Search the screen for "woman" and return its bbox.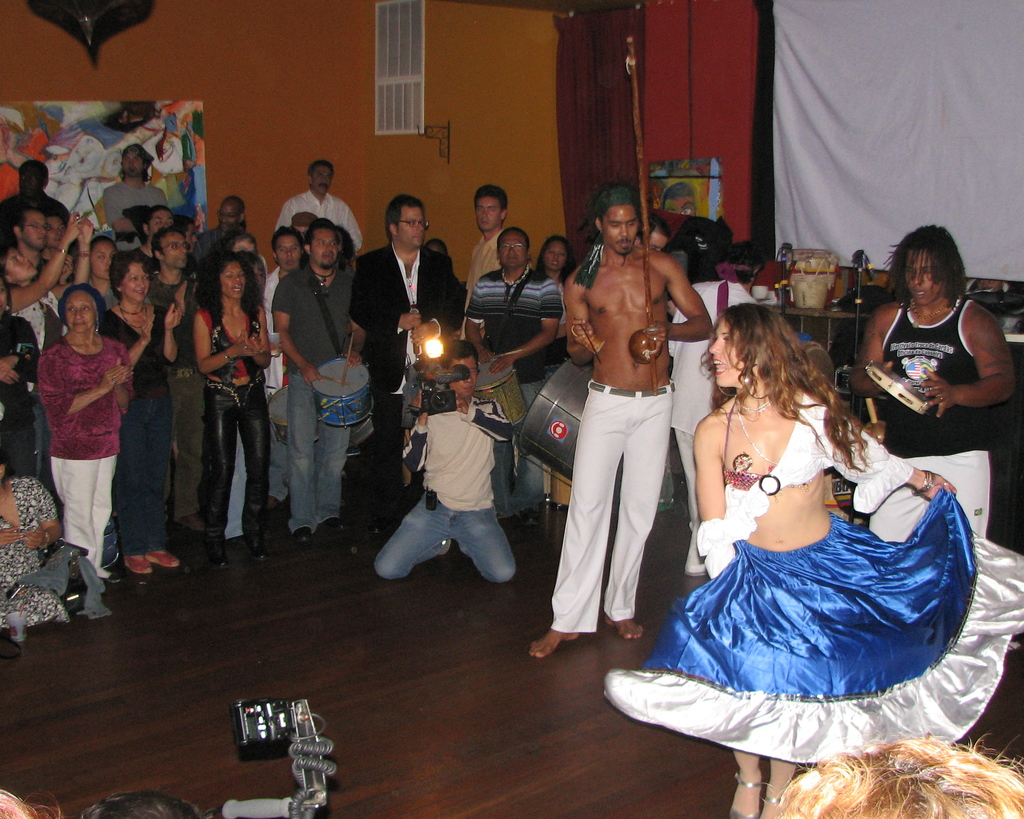
Found: x1=103 y1=246 x2=188 y2=568.
